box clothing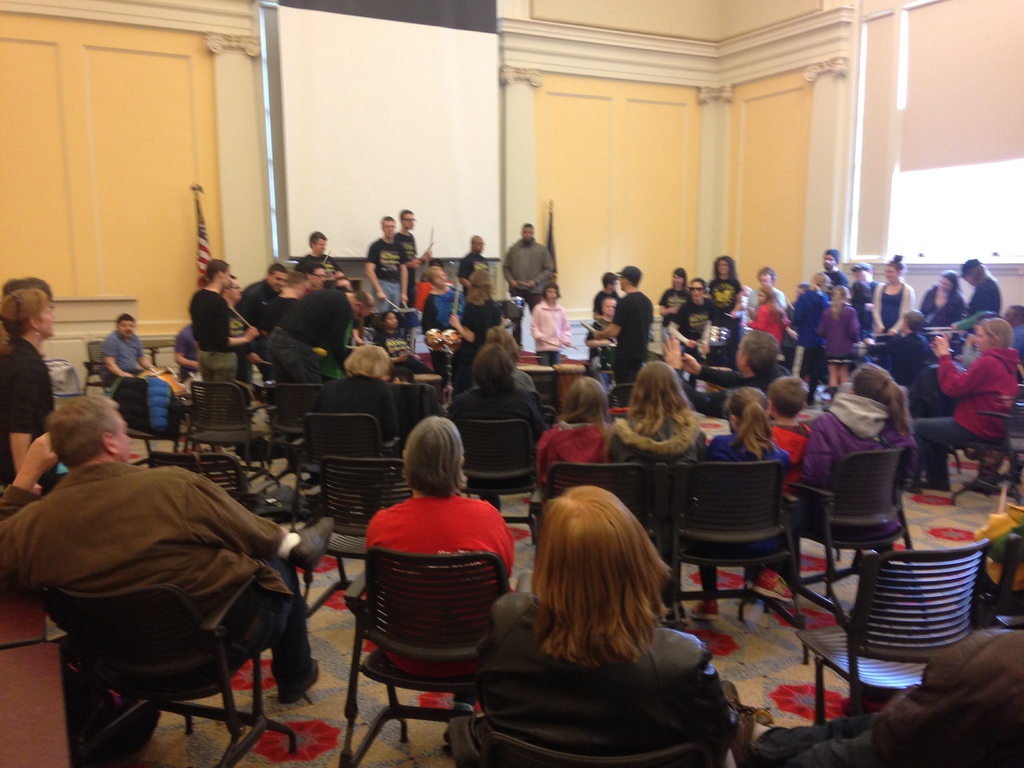
select_region(920, 339, 1023, 472)
